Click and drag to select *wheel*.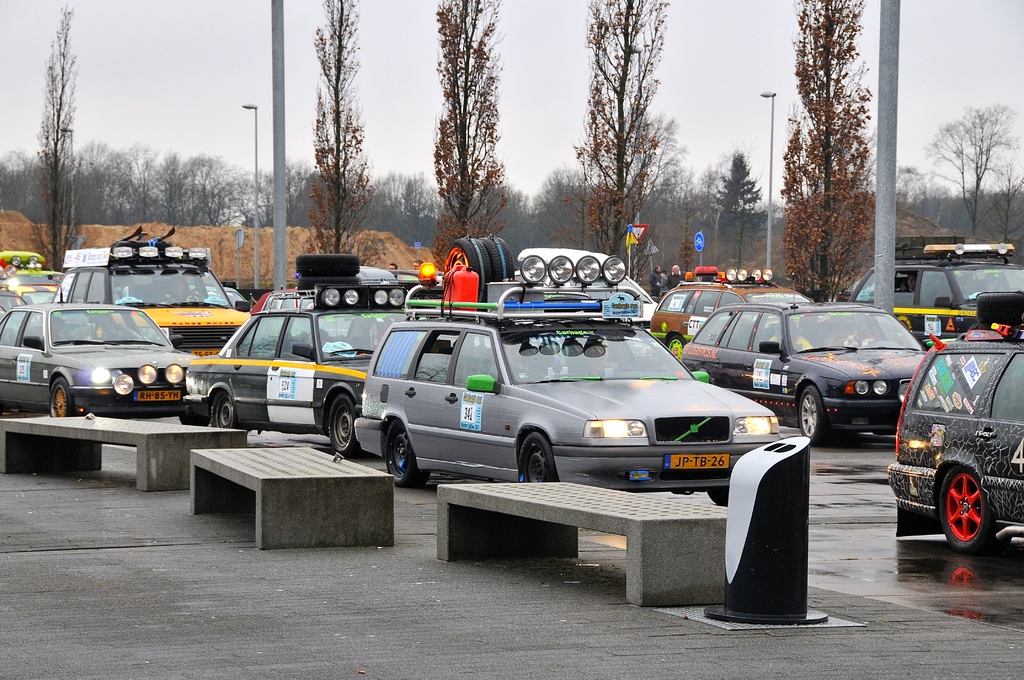
Selection: <bbox>797, 380, 831, 449</bbox>.
